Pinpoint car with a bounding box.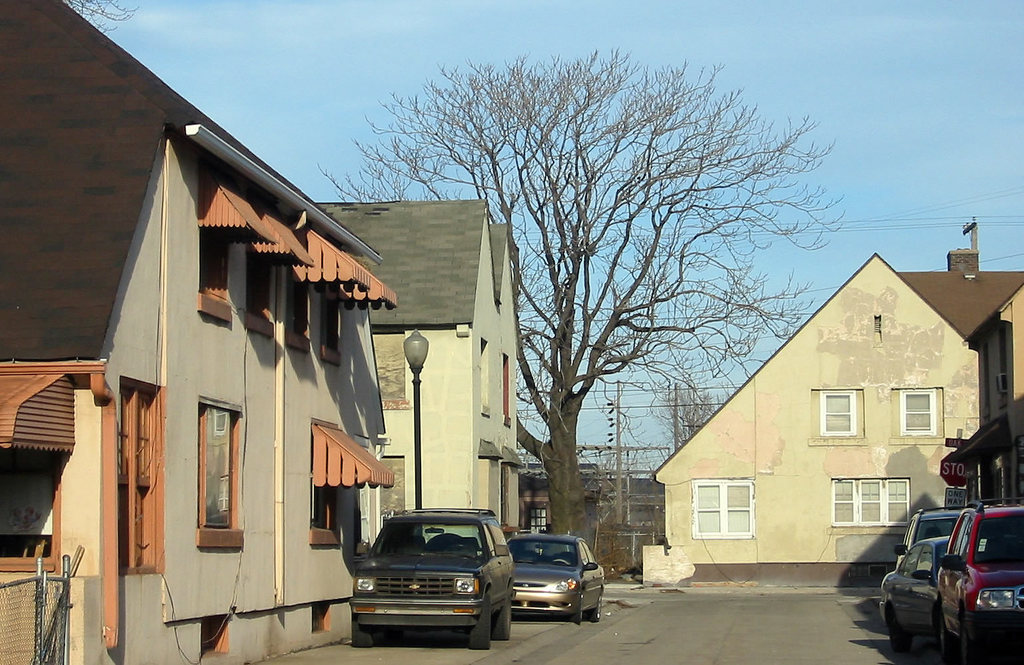
crop(504, 532, 607, 626).
